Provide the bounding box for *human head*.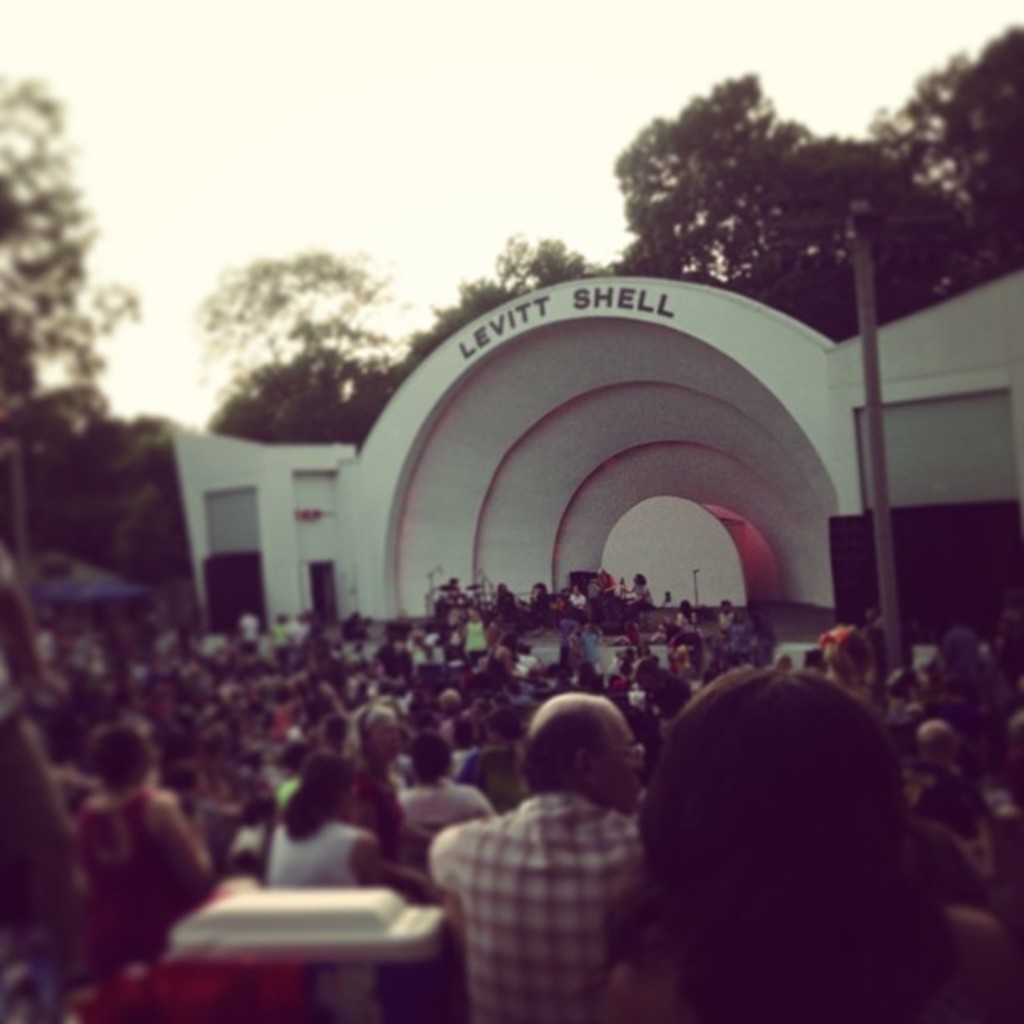
BBox(643, 664, 900, 982).
